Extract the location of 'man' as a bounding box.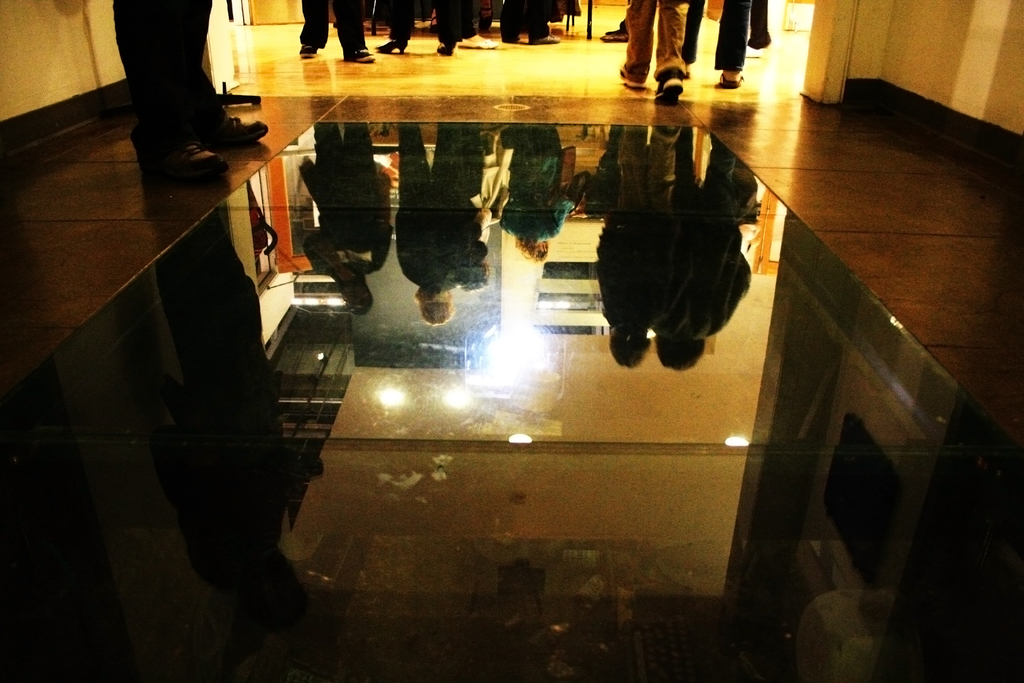
114/0/273/192.
